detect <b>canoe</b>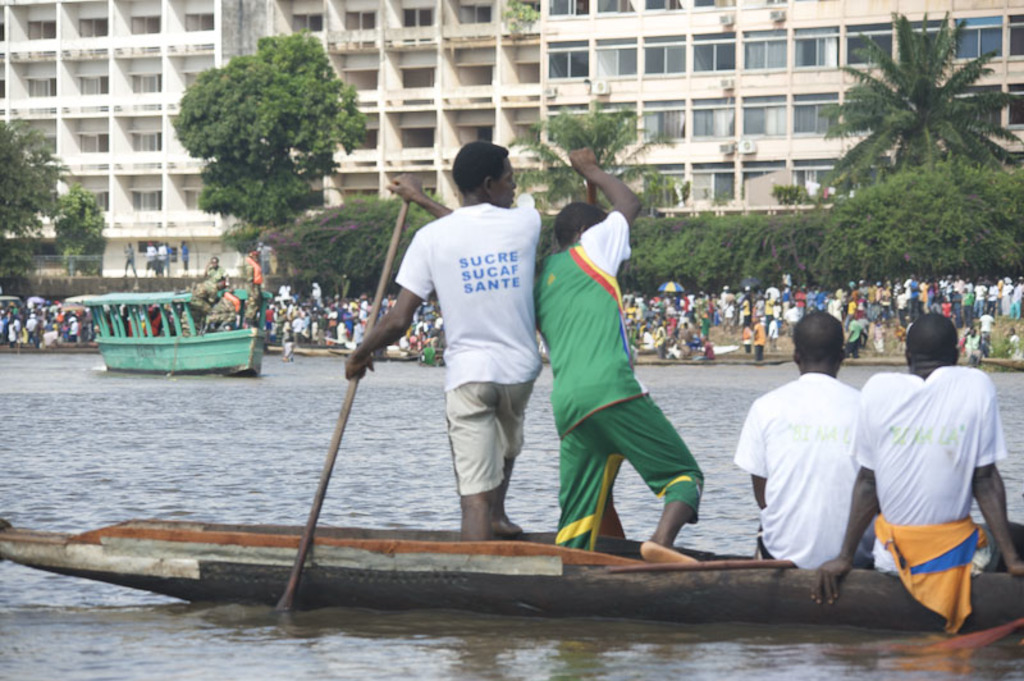
BBox(0, 520, 1023, 595)
